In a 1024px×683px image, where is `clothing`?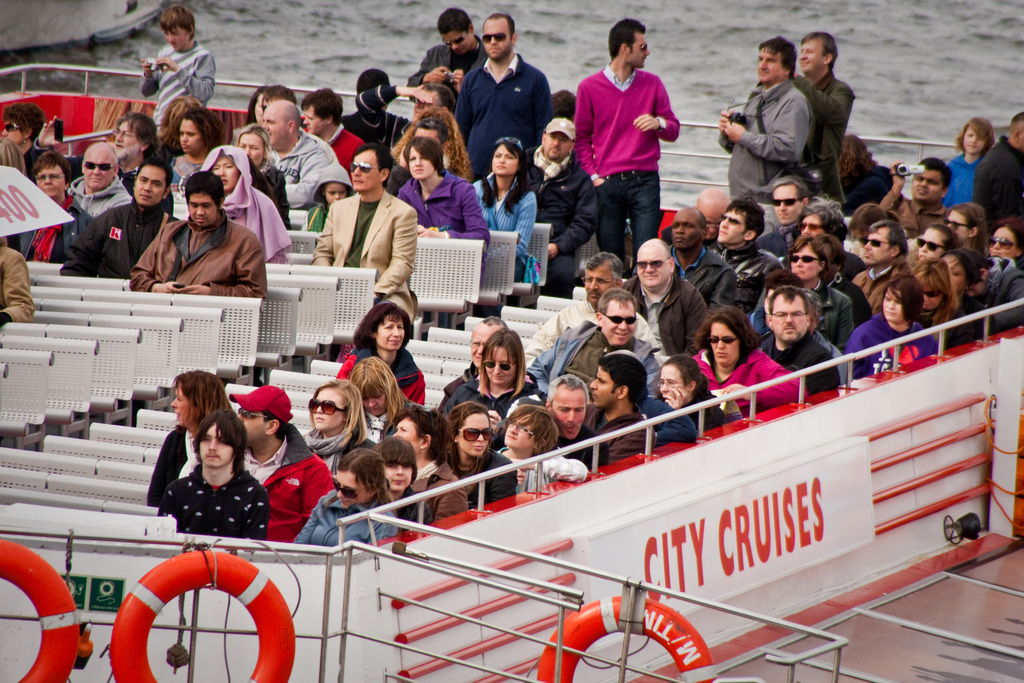
724:67:814:202.
